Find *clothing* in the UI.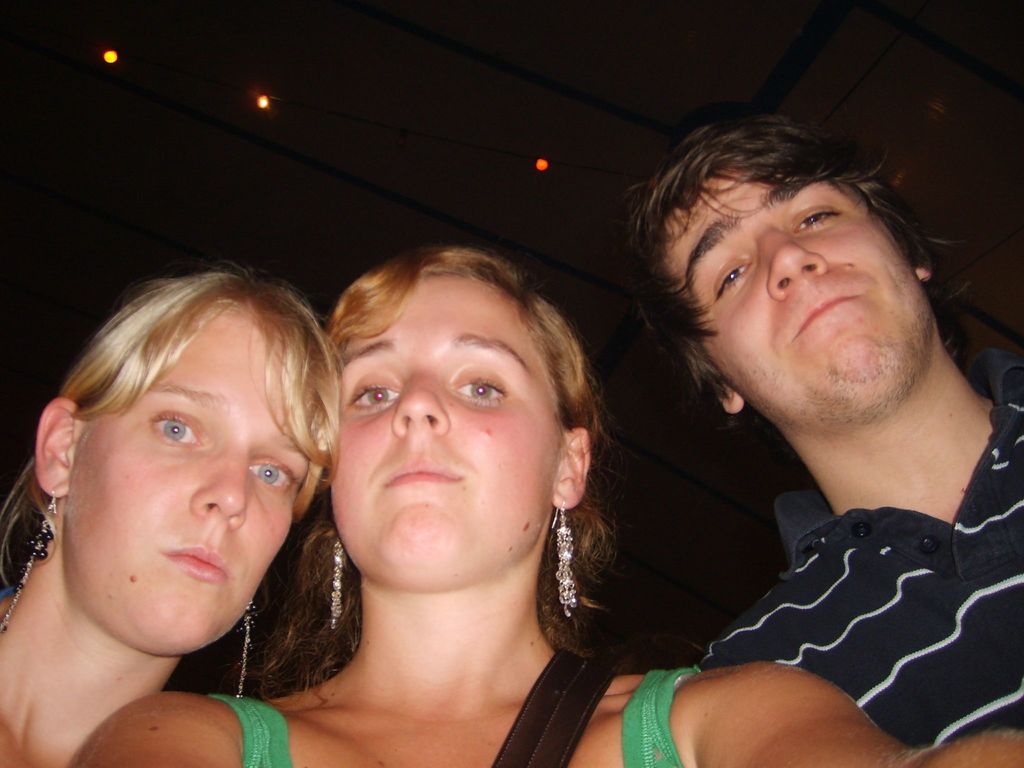
UI element at pyautogui.locateOnScreen(669, 343, 1023, 762).
